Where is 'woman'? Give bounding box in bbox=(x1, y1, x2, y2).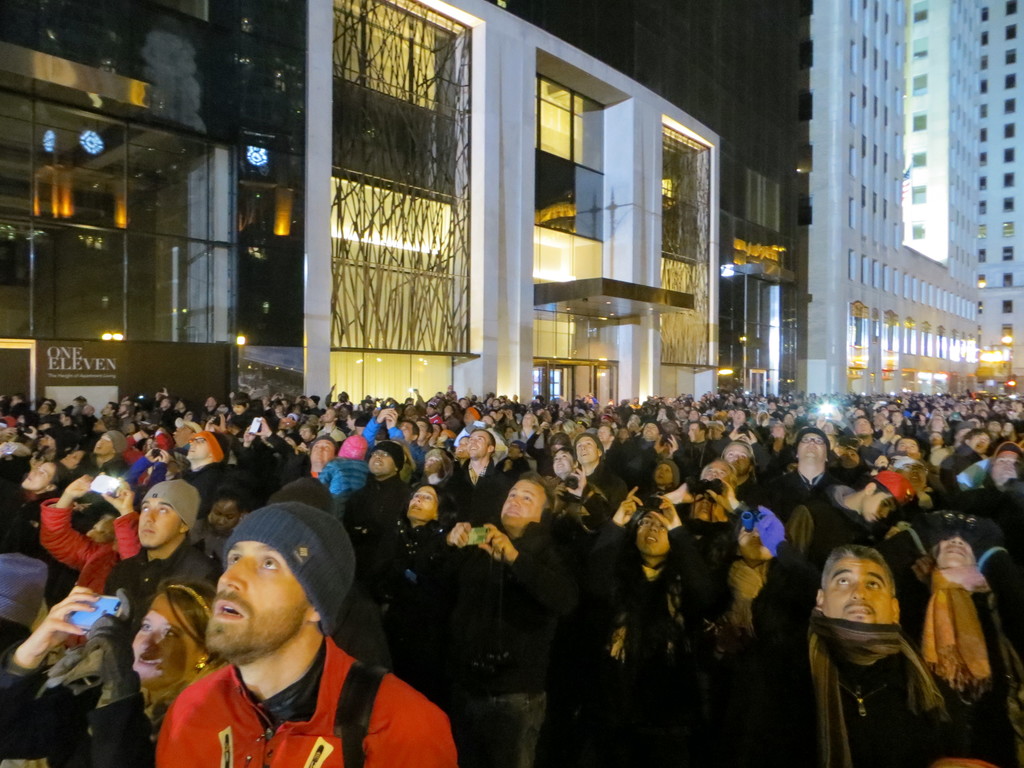
bbox=(188, 485, 248, 566).
